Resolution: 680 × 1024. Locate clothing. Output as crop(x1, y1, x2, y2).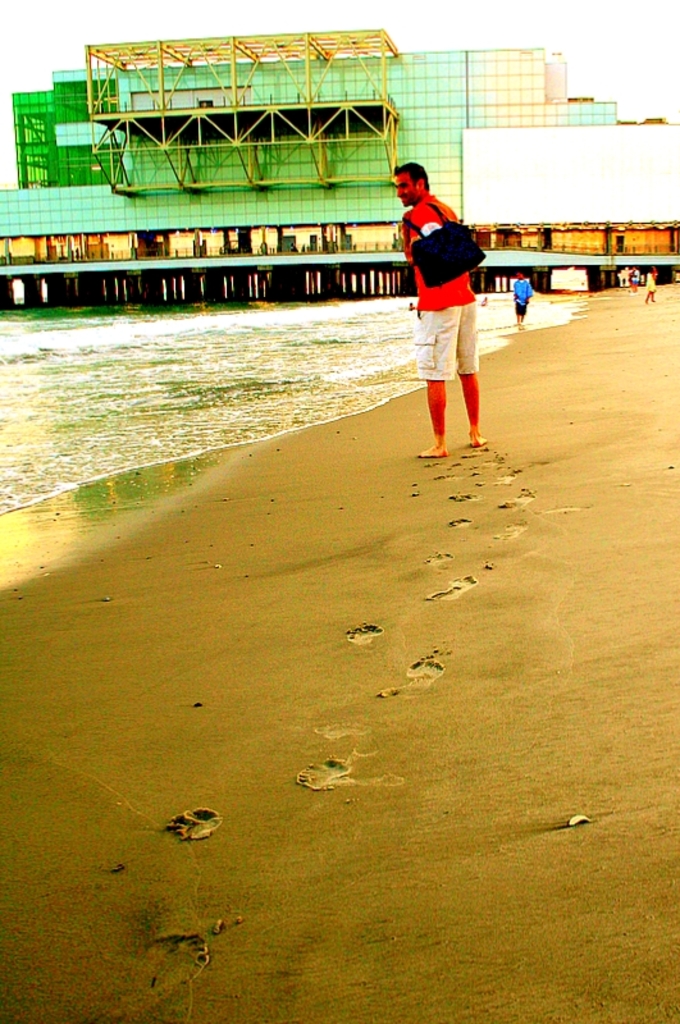
crop(400, 191, 469, 389).
